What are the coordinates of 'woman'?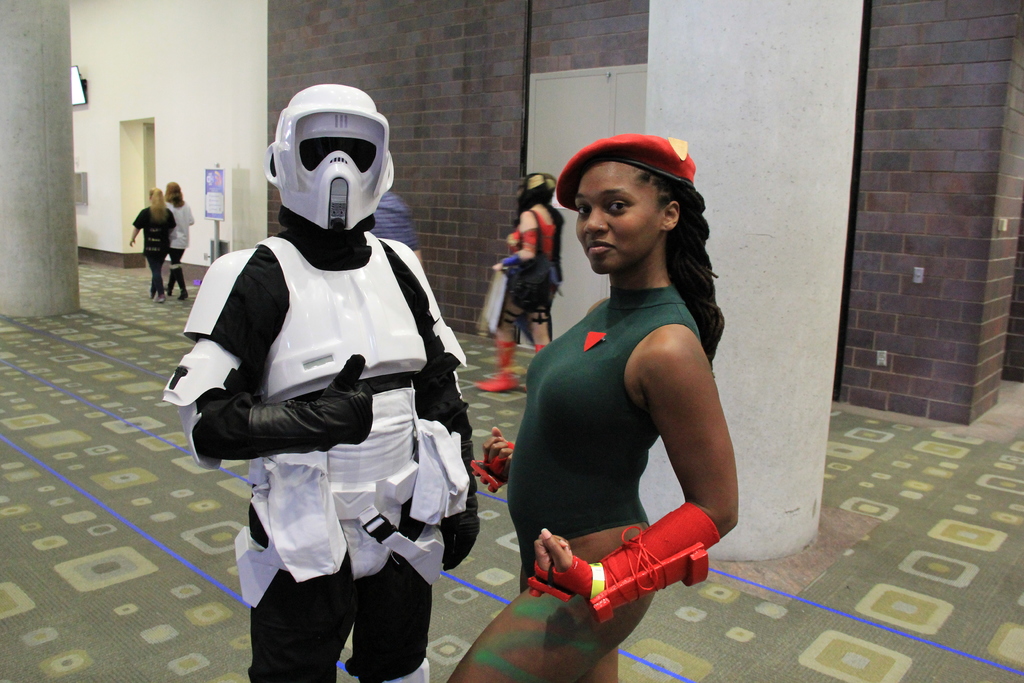
BBox(127, 183, 175, 302).
